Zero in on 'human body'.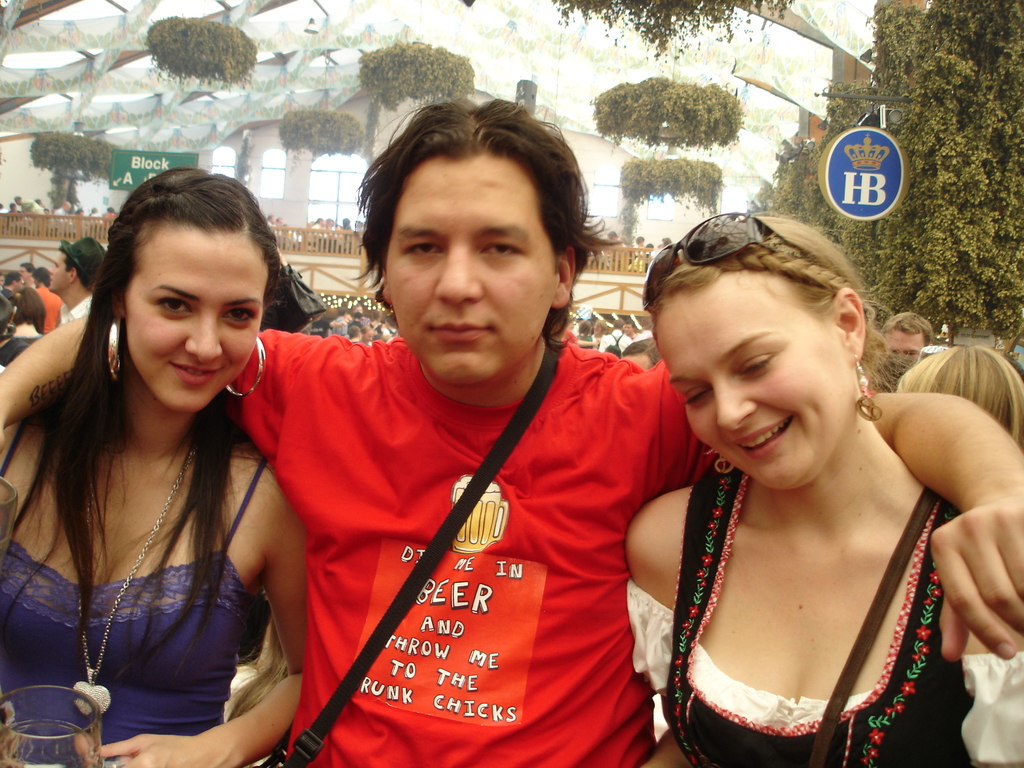
Zeroed in: x1=599, y1=325, x2=640, y2=353.
